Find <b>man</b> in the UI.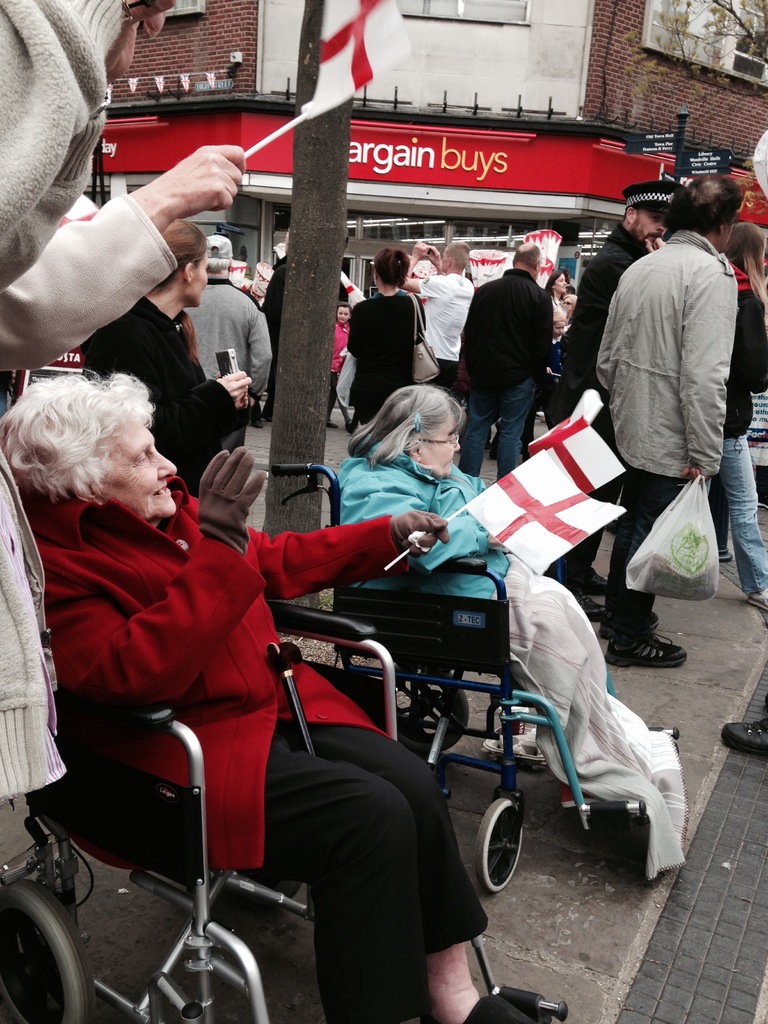
UI element at <bbox>184, 233, 264, 417</bbox>.
